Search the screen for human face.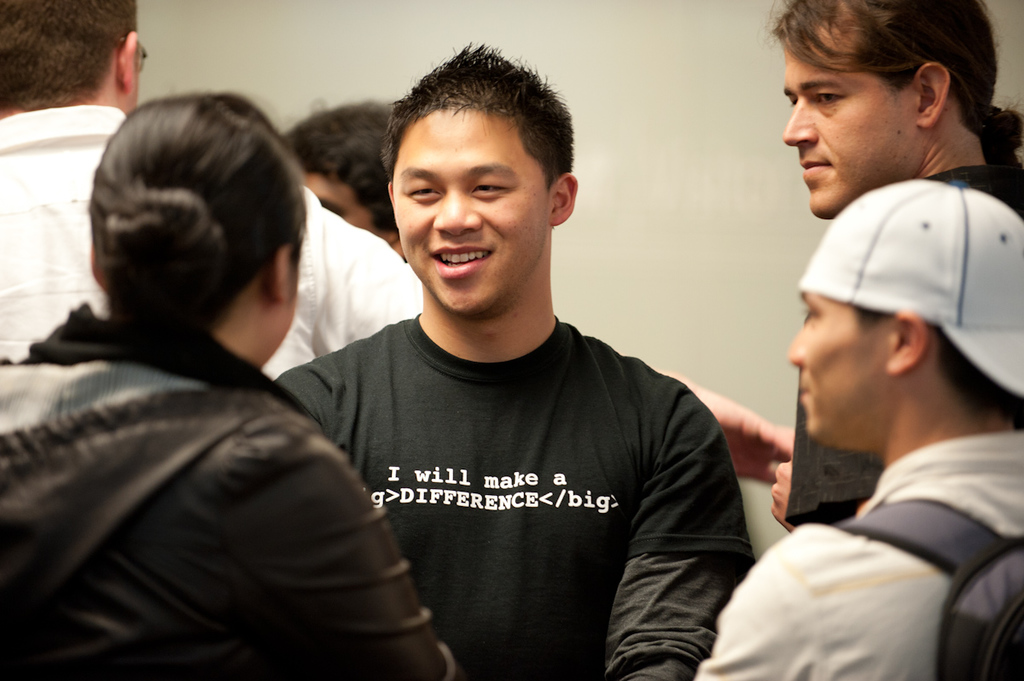
Found at left=308, top=172, right=374, bottom=228.
